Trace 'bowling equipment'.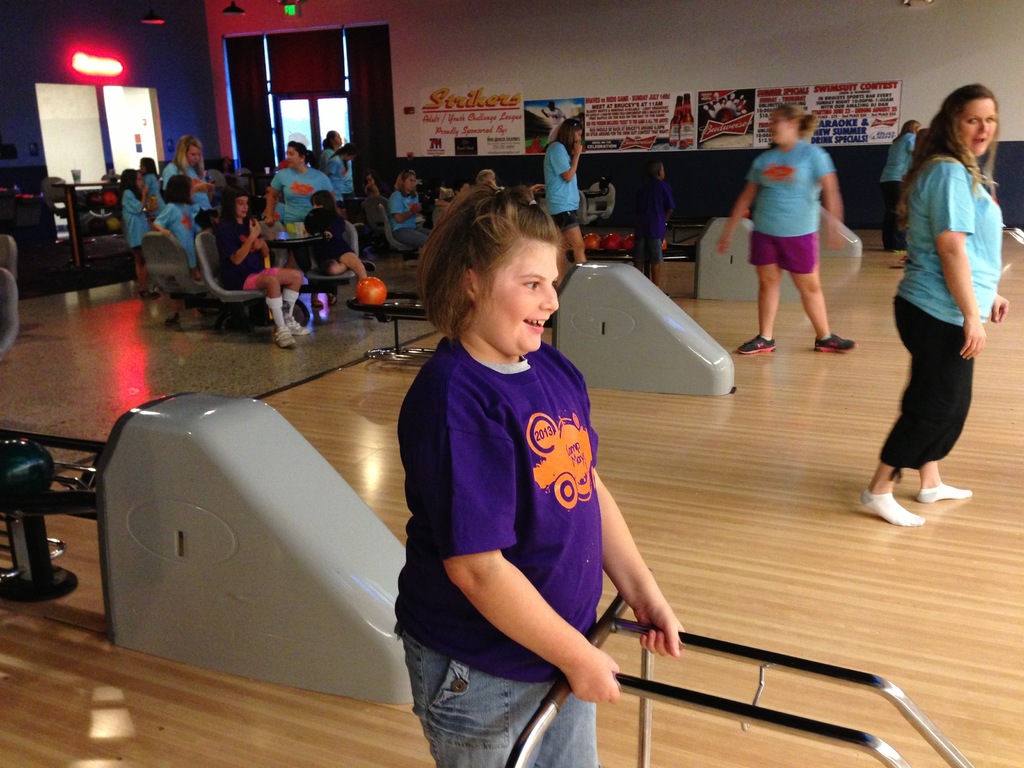
Traced to BBox(564, 209, 846, 312).
